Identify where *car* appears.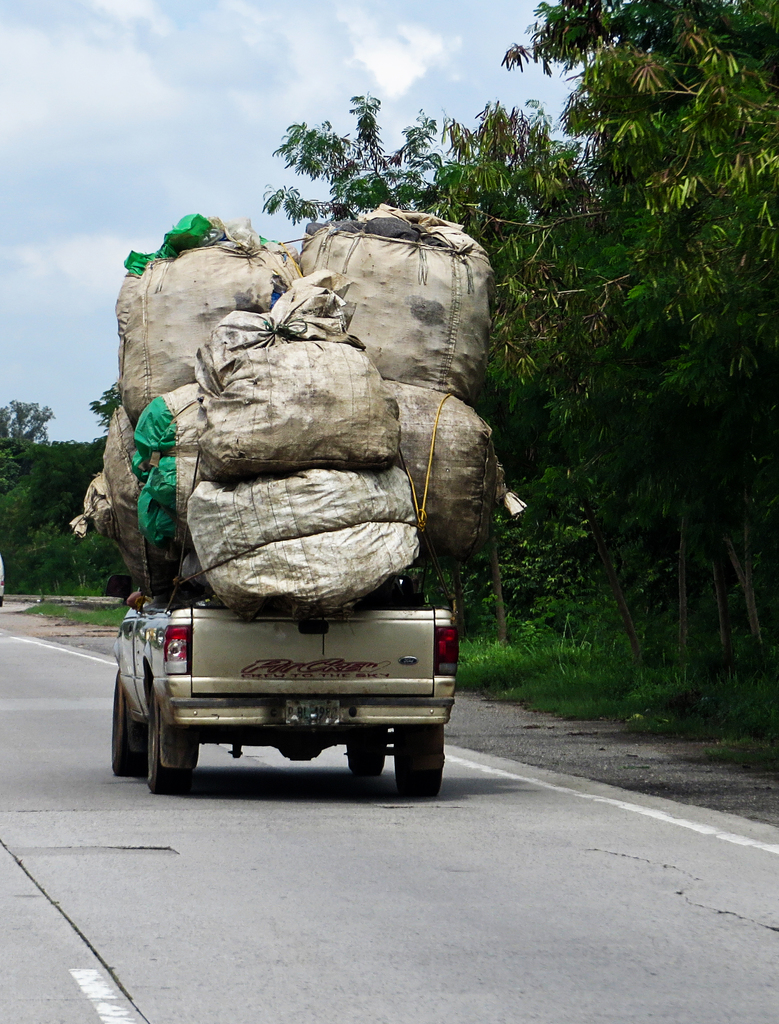
Appears at region(102, 570, 477, 799).
